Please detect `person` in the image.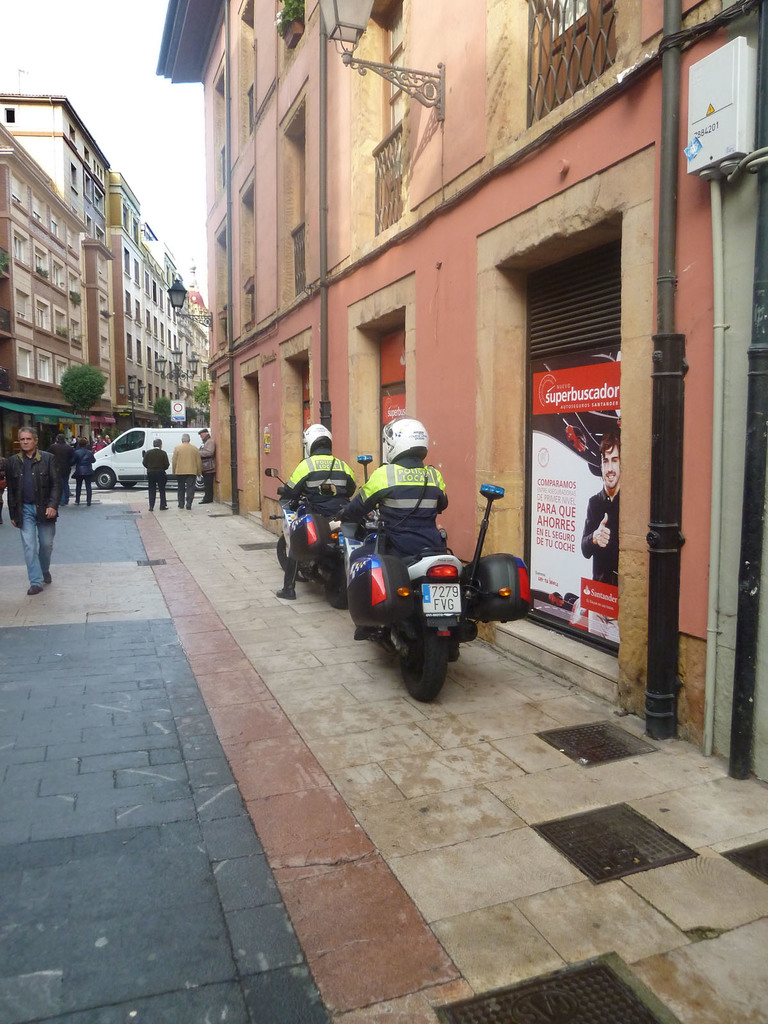
left=0, top=455, right=7, bottom=518.
